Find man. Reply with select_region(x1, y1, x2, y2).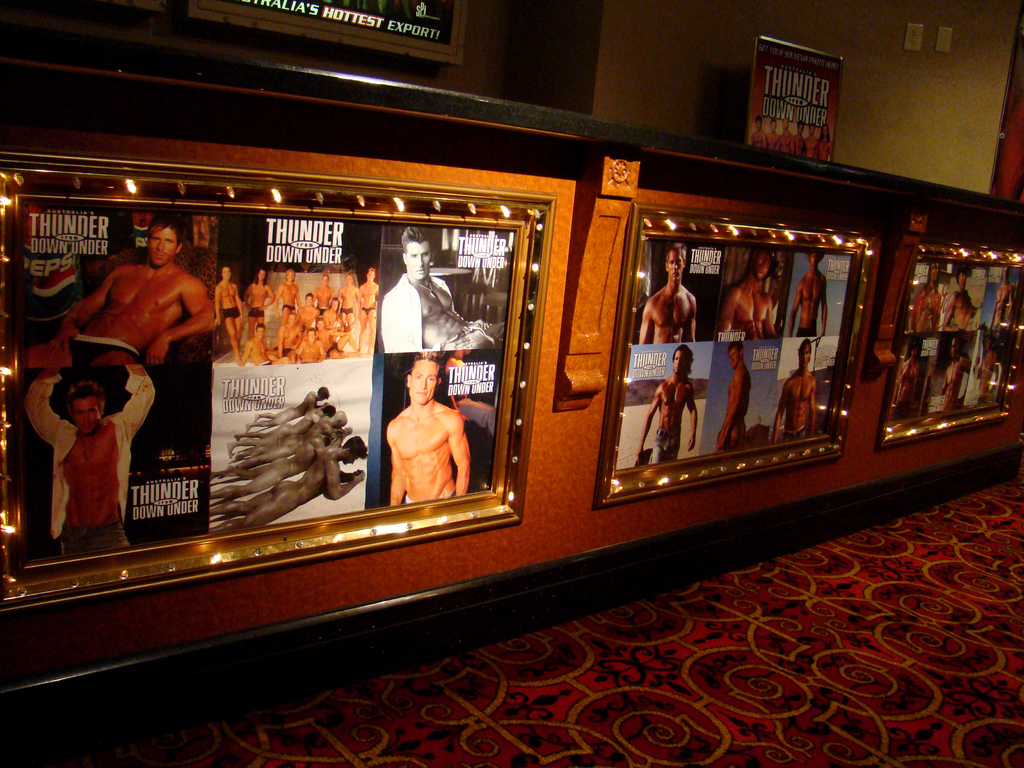
select_region(17, 213, 215, 367).
